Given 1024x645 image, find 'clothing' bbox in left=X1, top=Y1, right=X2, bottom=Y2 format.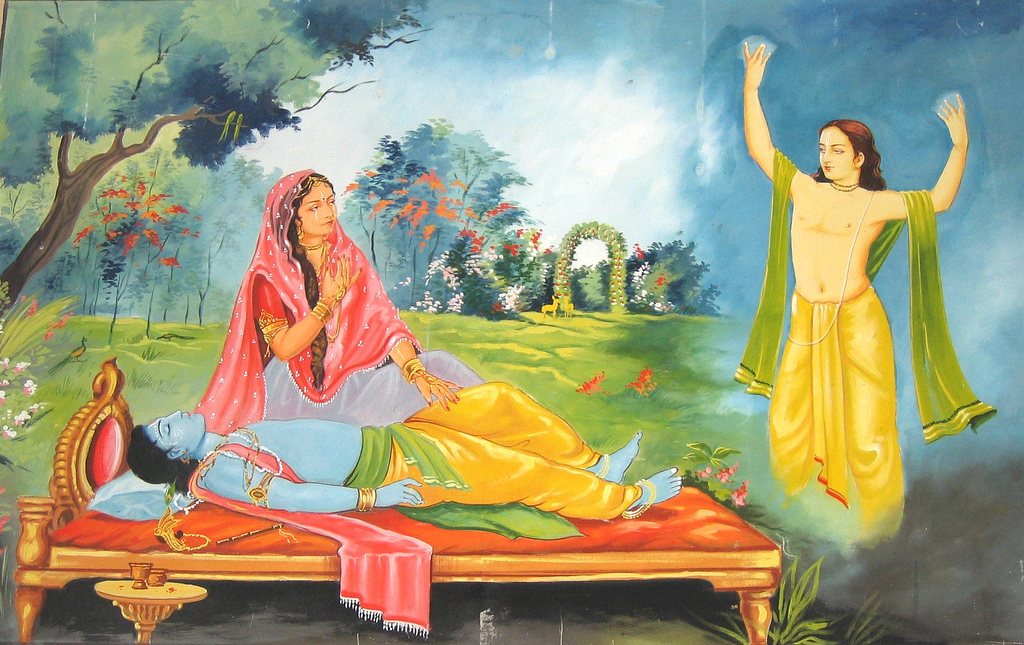
left=190, top=380, right=635, bottom=542.
